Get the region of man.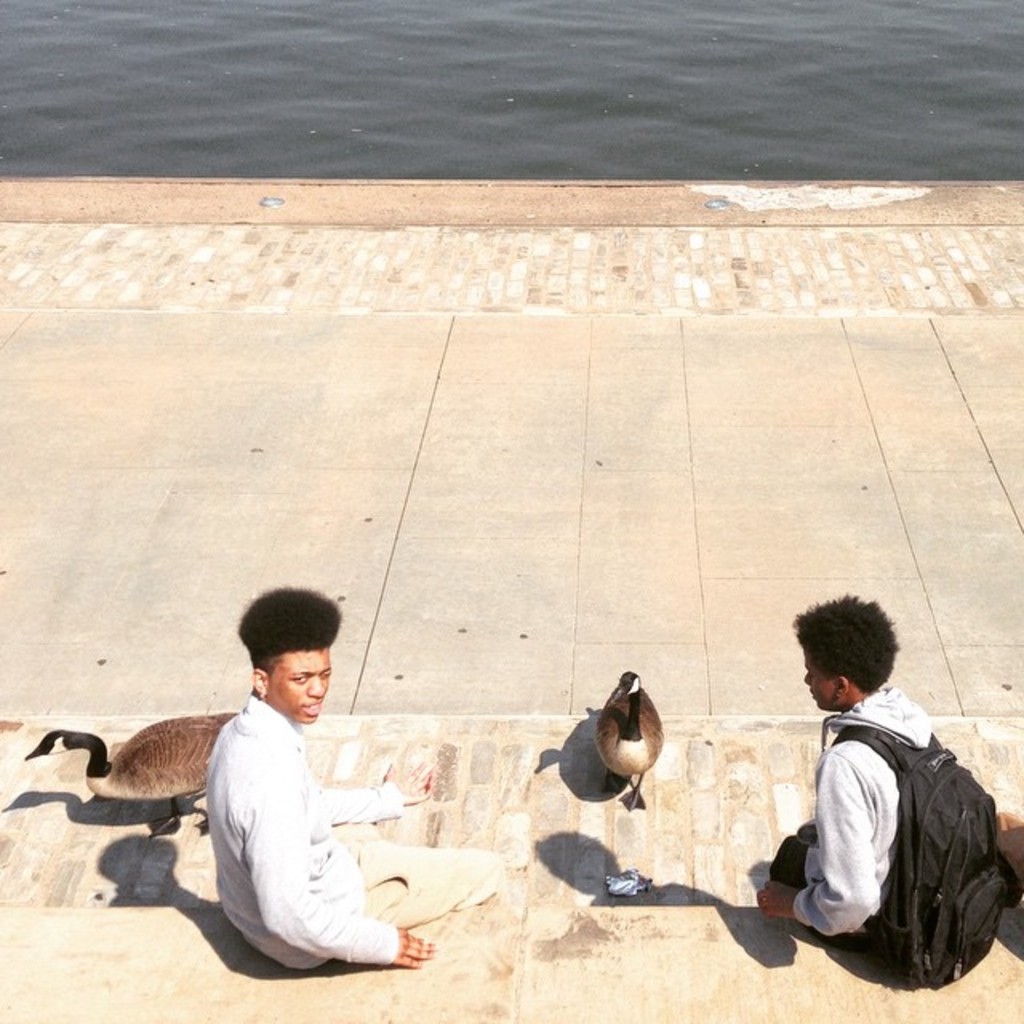
[203, 584, 512, 970].
